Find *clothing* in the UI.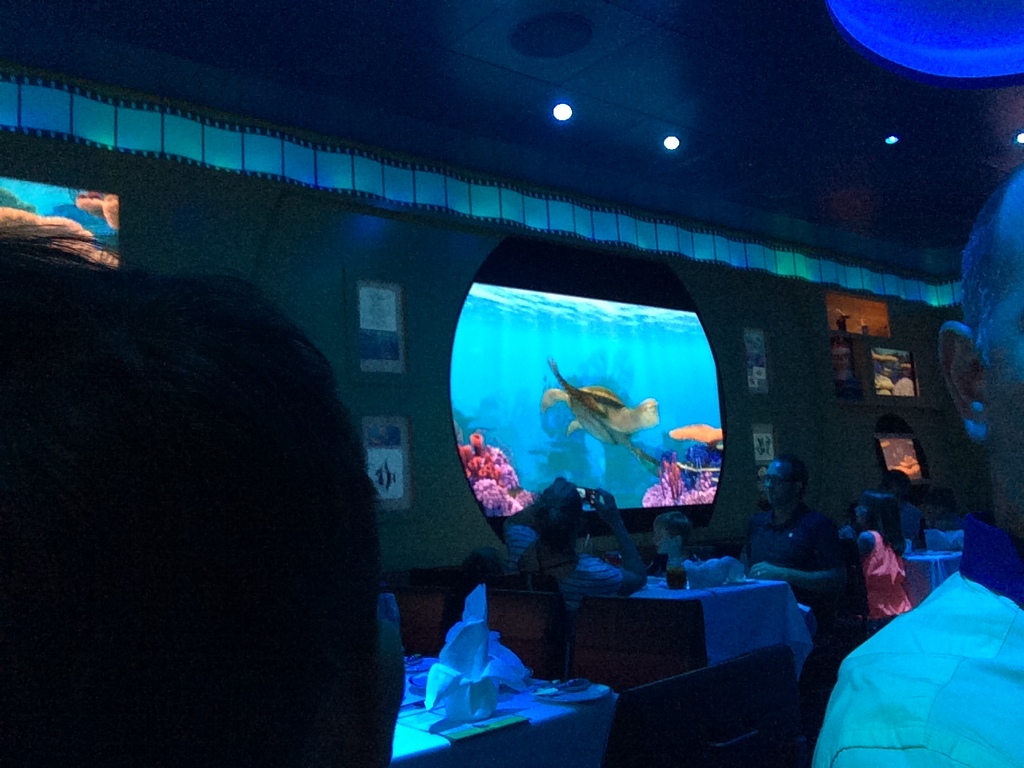
UI element at l=650, t=546, r=702, b=578.
